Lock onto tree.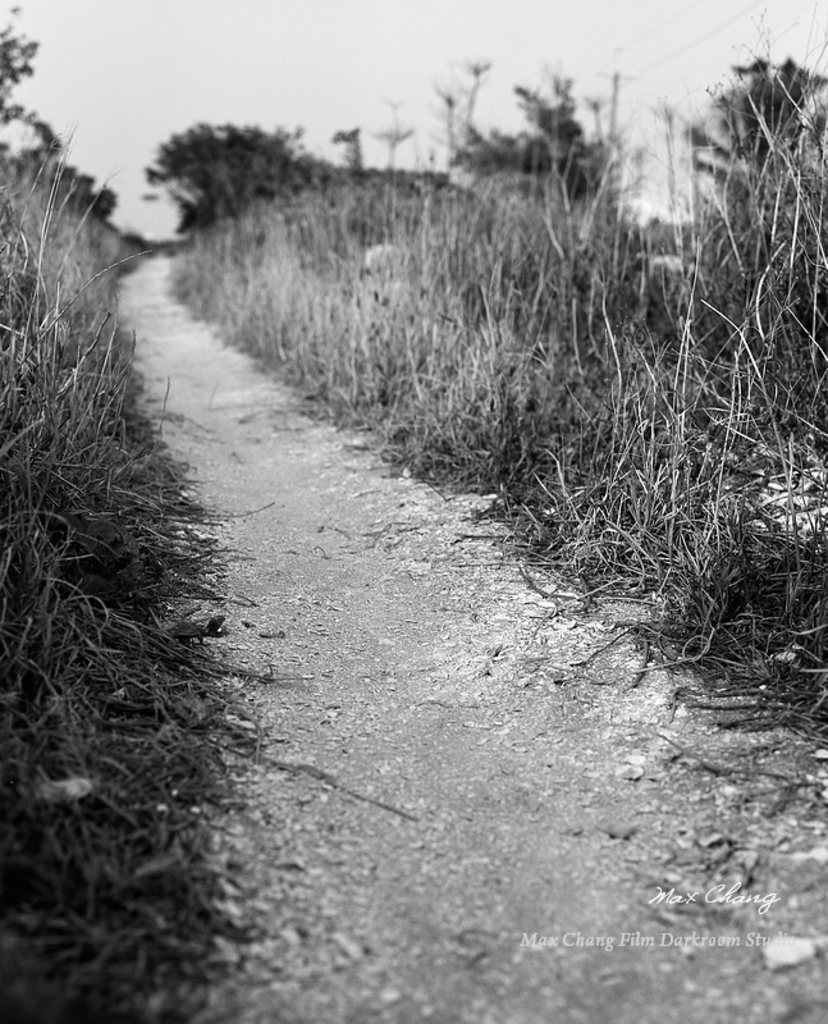
Locked: BBox(466, 76, 621, 224).
